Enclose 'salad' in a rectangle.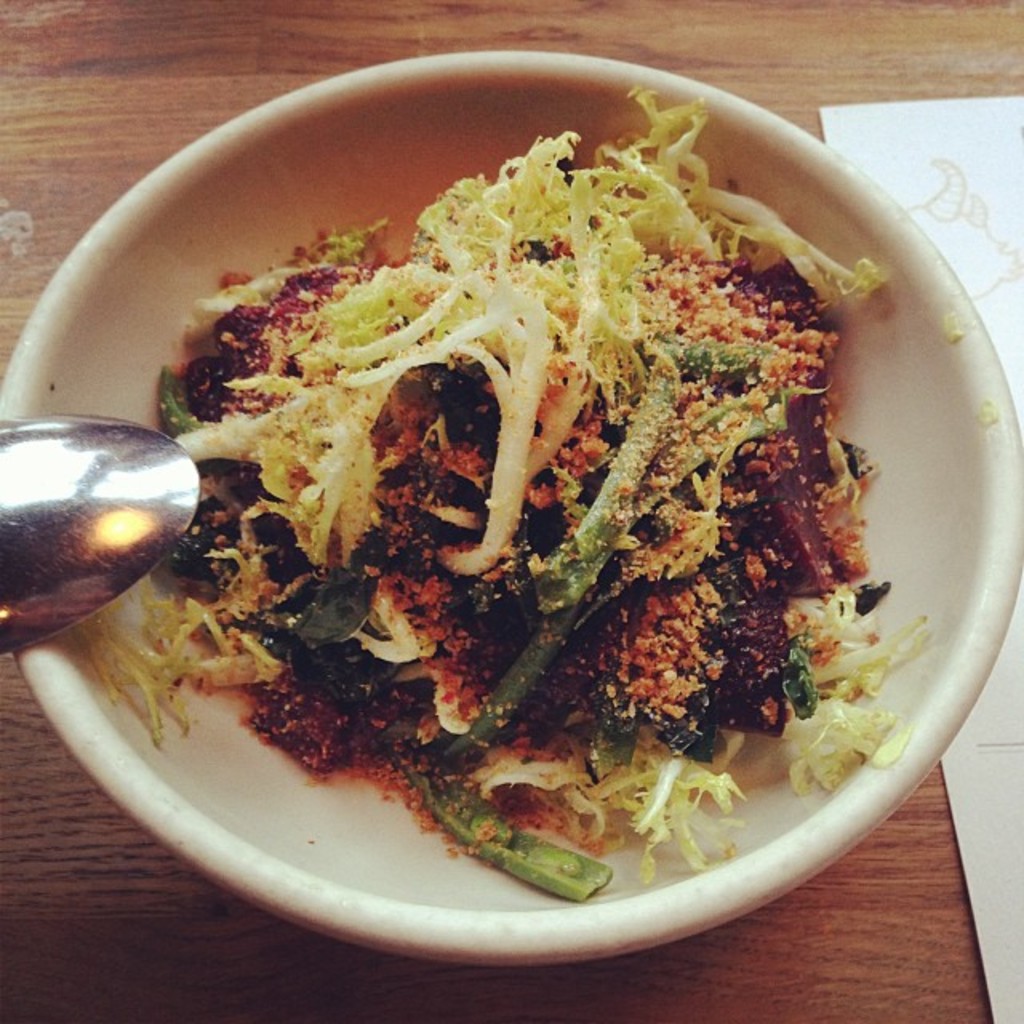
[left=72, top=86, right=994, bottom=934].
